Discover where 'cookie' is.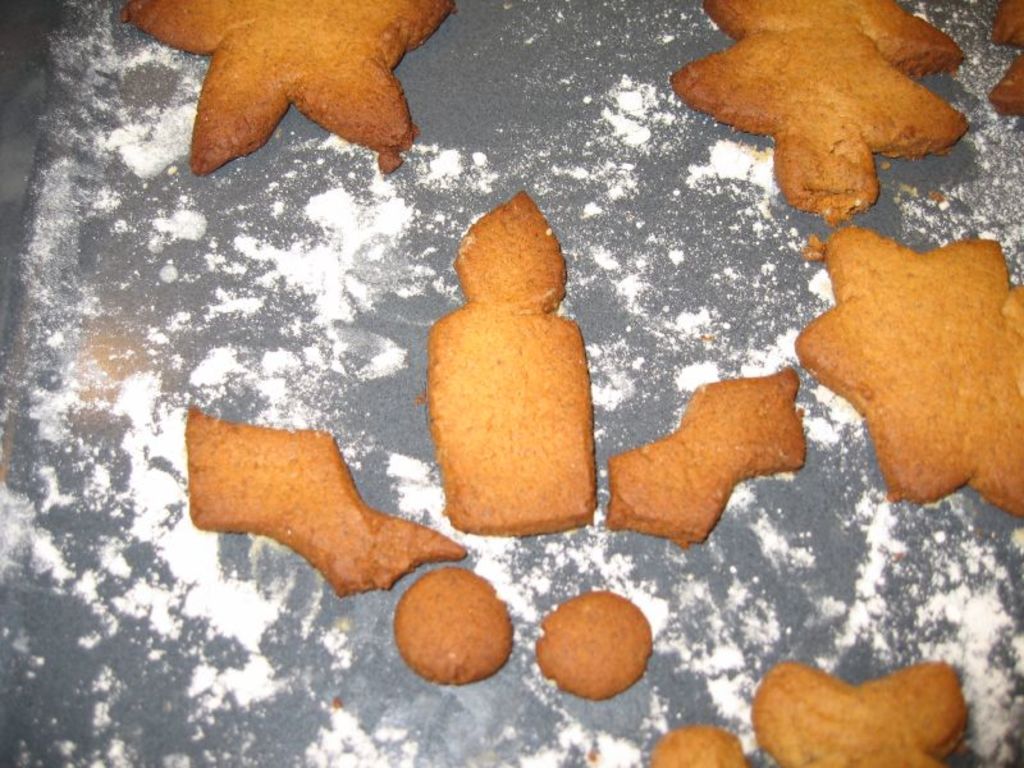
Discovered at left=599, top=364, right=805, bottom=544.
